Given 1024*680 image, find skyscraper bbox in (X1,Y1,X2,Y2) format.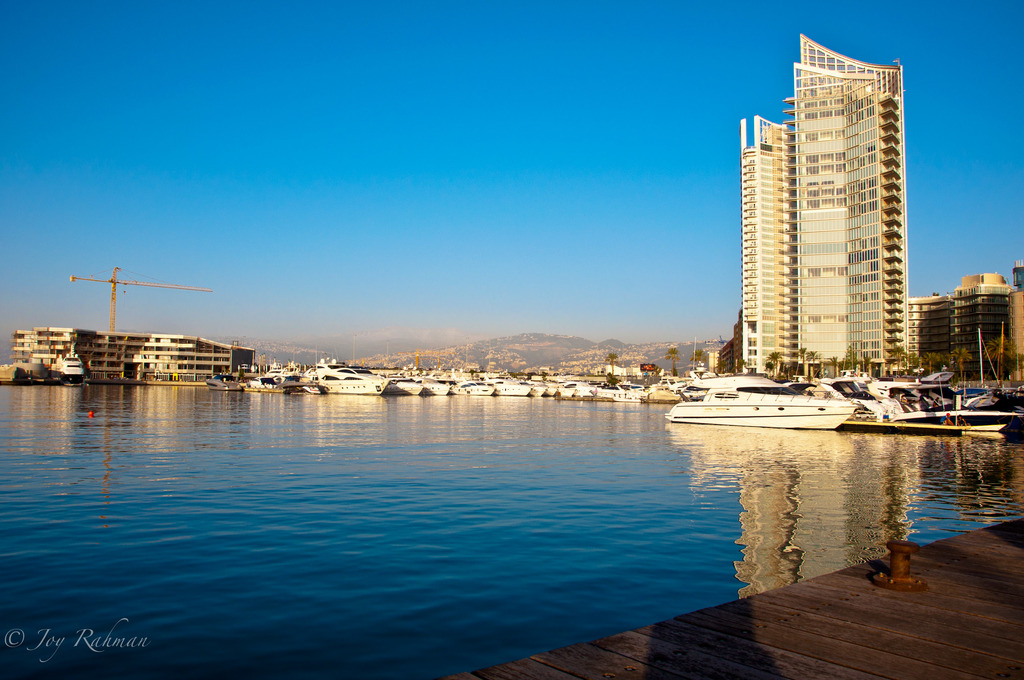
(904,275,1023,386).
